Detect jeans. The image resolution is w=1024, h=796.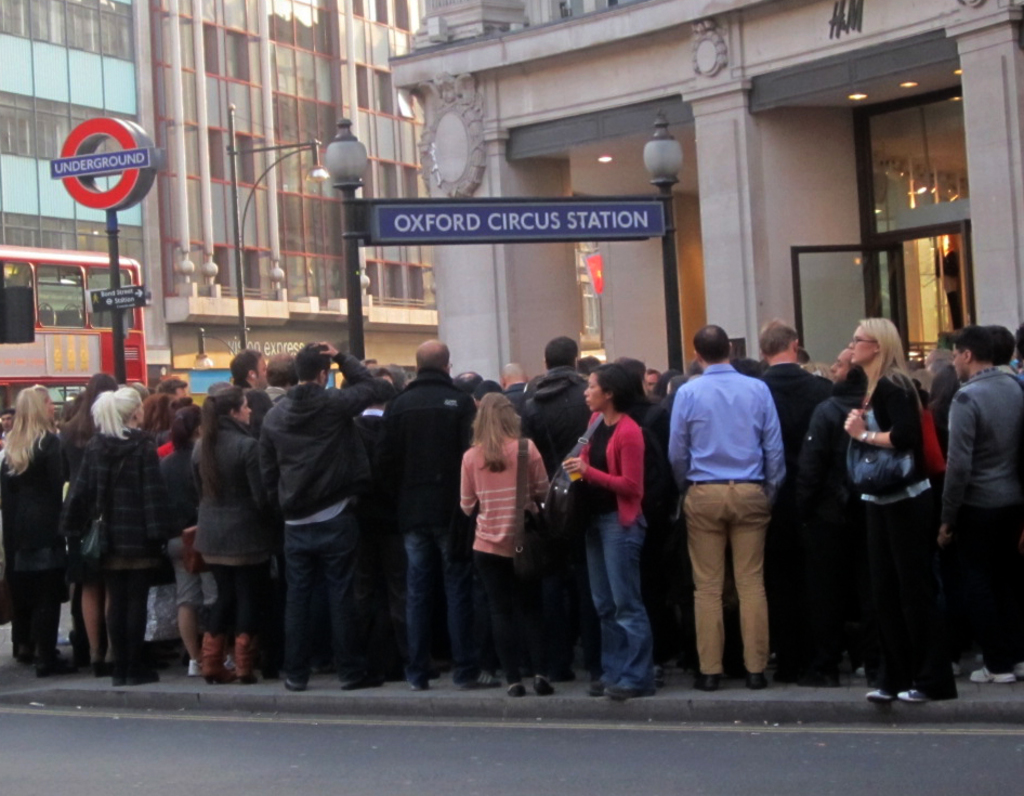
<box>283,505,356,679</box>.
